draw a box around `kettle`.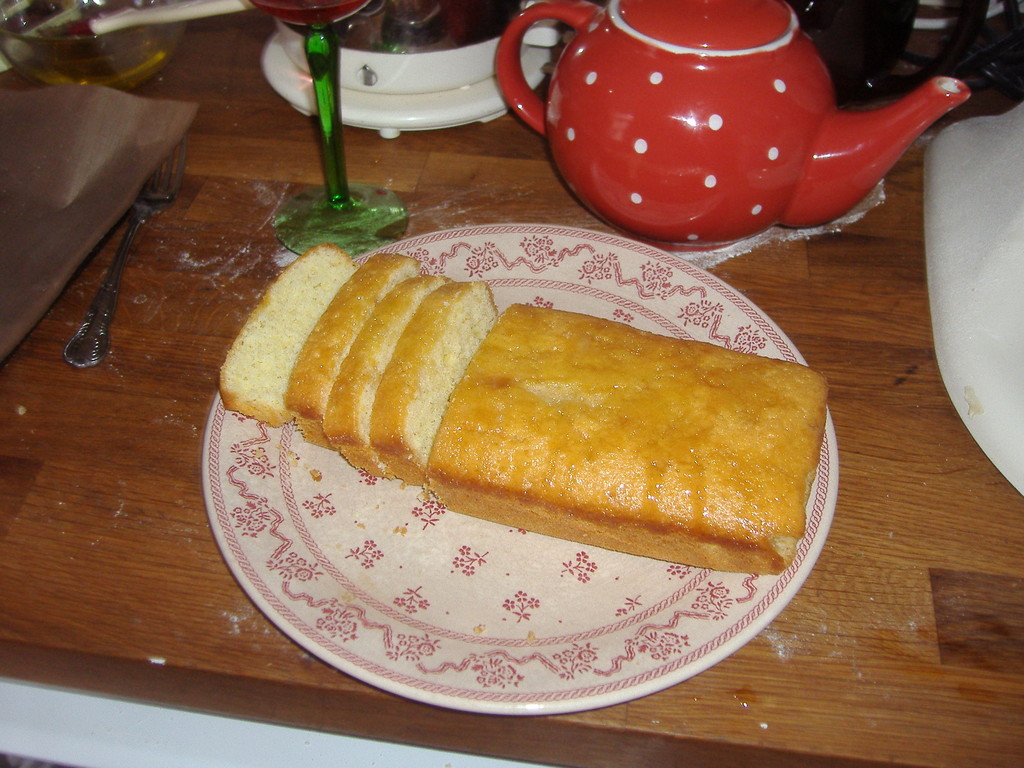
(492,0,975,247).
